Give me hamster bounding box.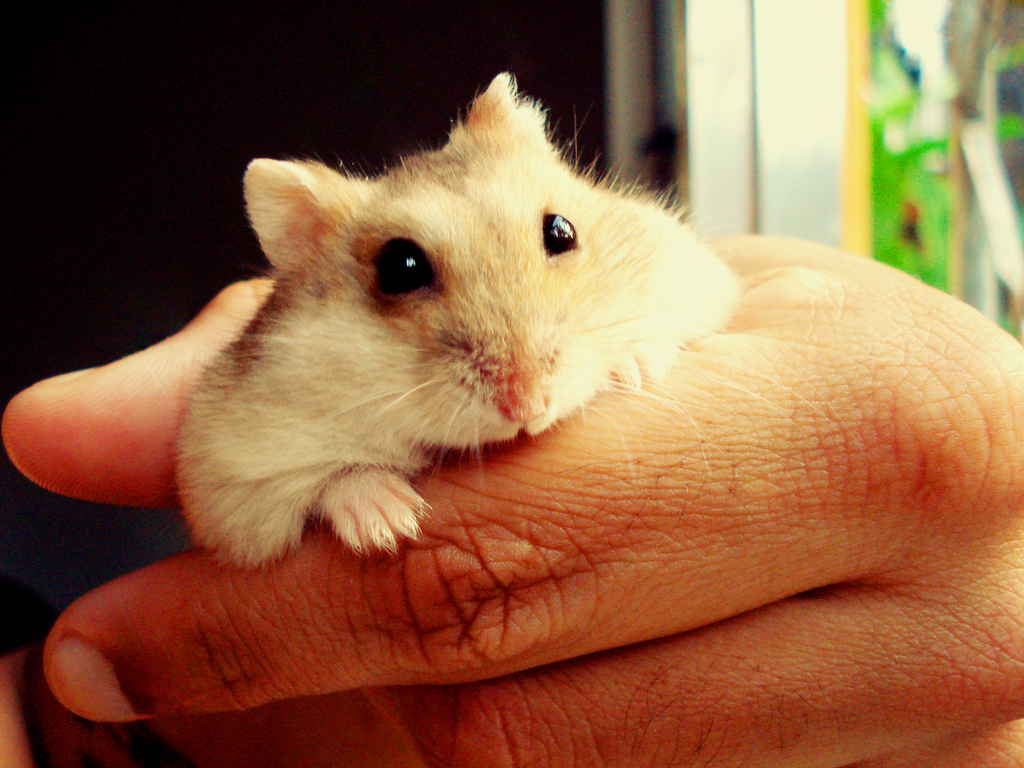
x1=165, y1=71, x2=747, y2=574.
